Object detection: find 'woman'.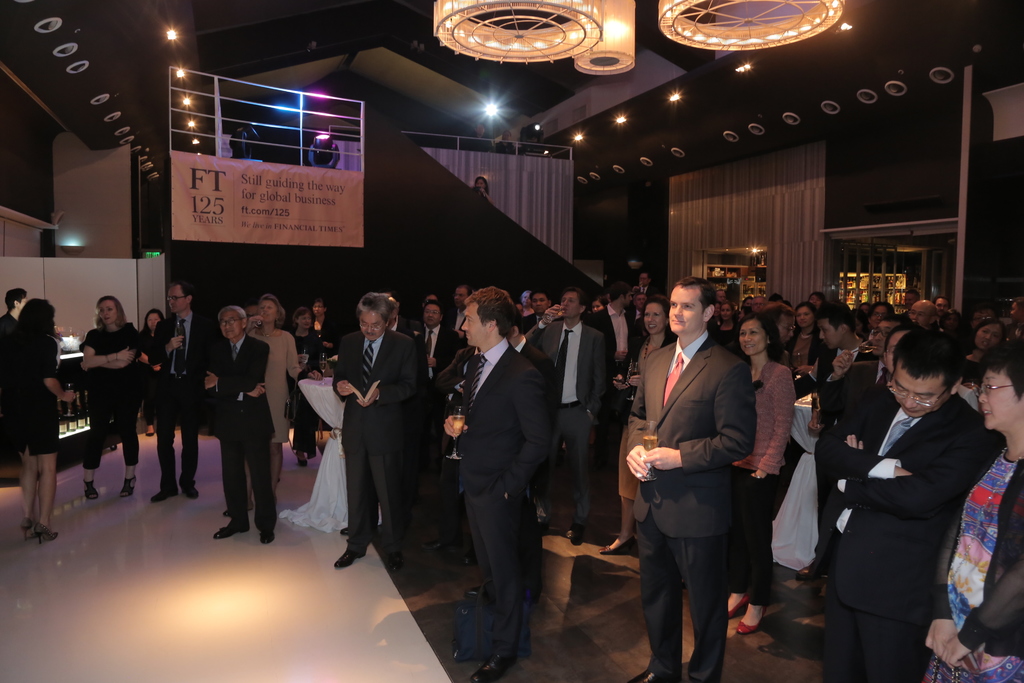
6,299,73,539.
